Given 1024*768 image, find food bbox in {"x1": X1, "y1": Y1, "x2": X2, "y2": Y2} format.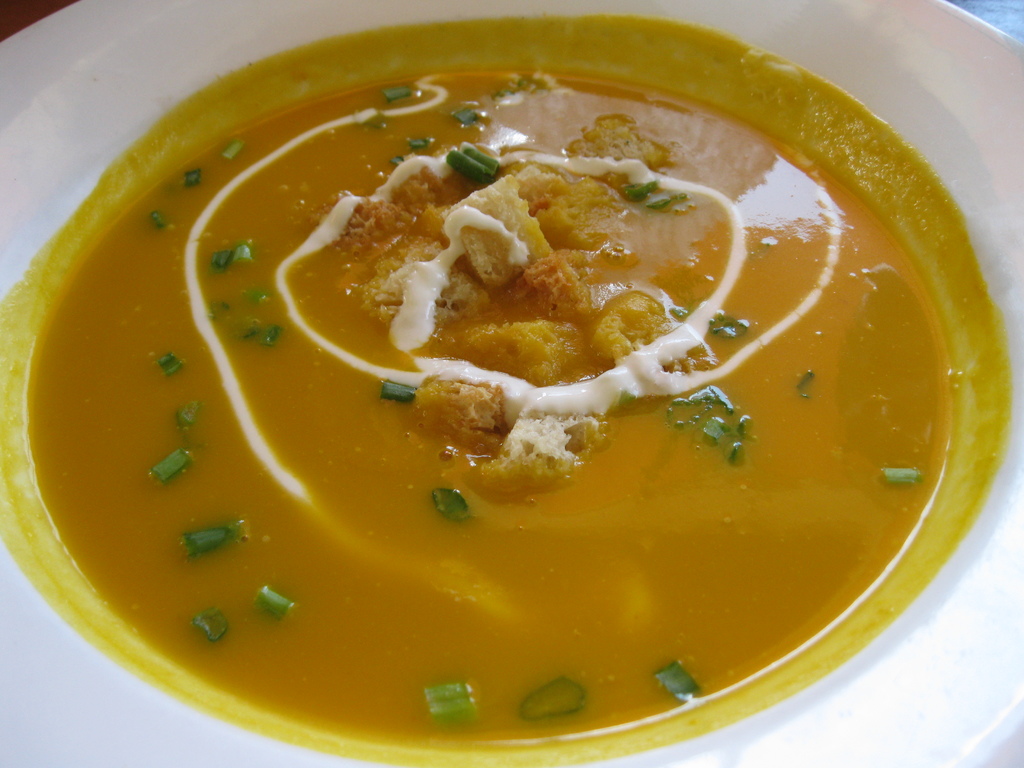
{"x1": 11, "y1": 46, "x2": 977, "y2": 696}.
